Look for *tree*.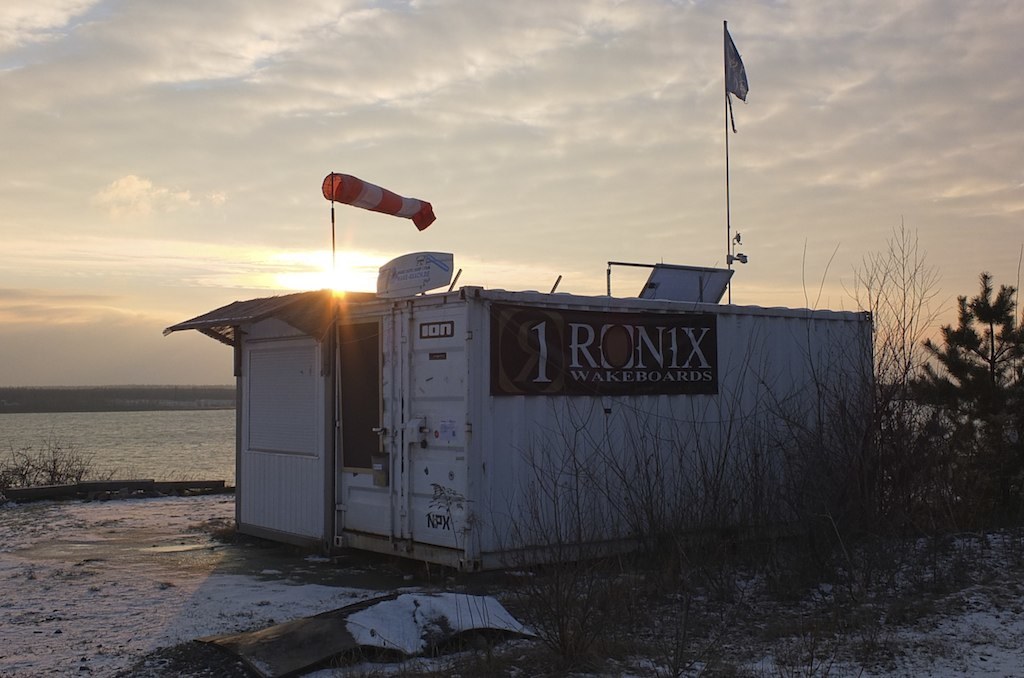
Found: box(912, 241, 1010, 447).
